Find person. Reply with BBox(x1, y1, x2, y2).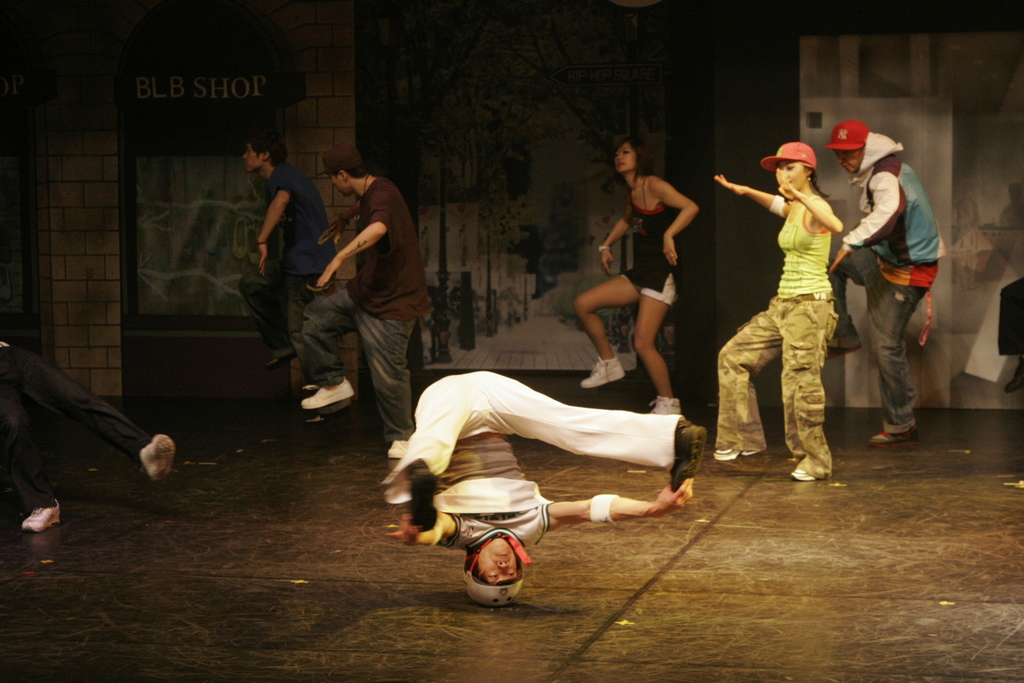
BBox(819, 124, 948, 450).
